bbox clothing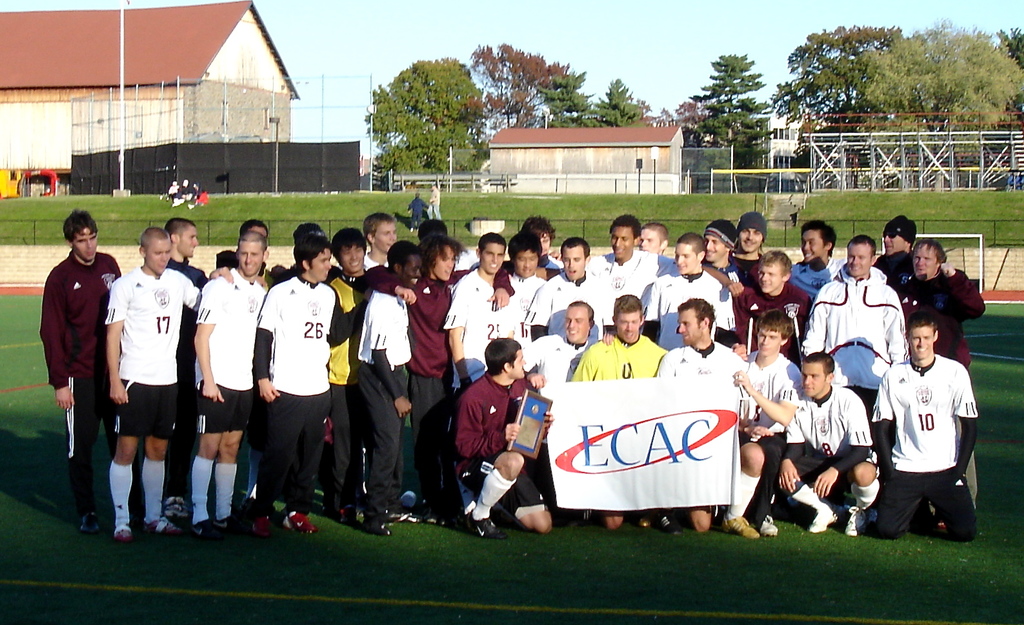
Rect(647, 342, 741, 379)
